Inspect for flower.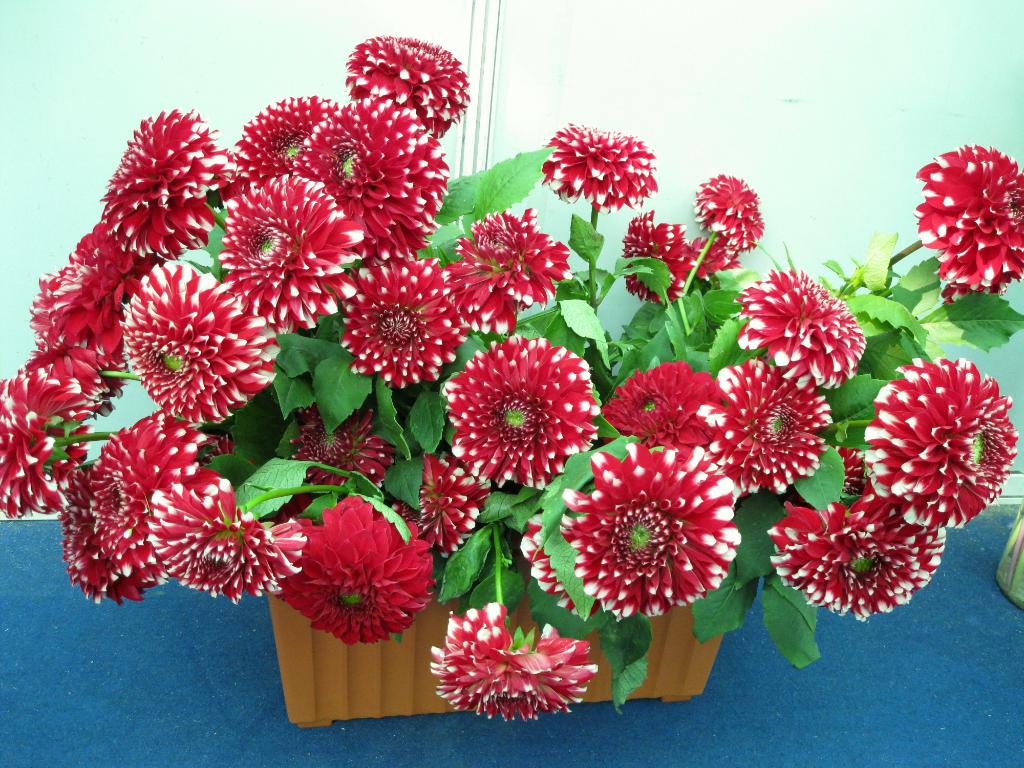
Inspection: (x1=0, y1=369, x2=72, y2=516).
